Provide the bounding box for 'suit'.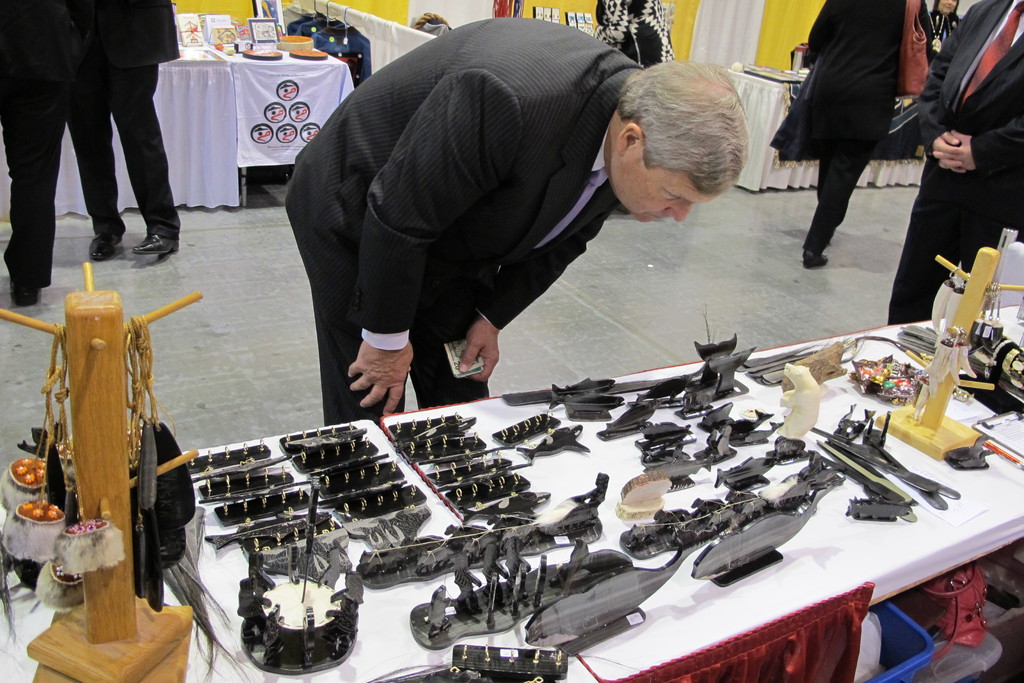
left=62, top=0, right=184, bottom=244.
